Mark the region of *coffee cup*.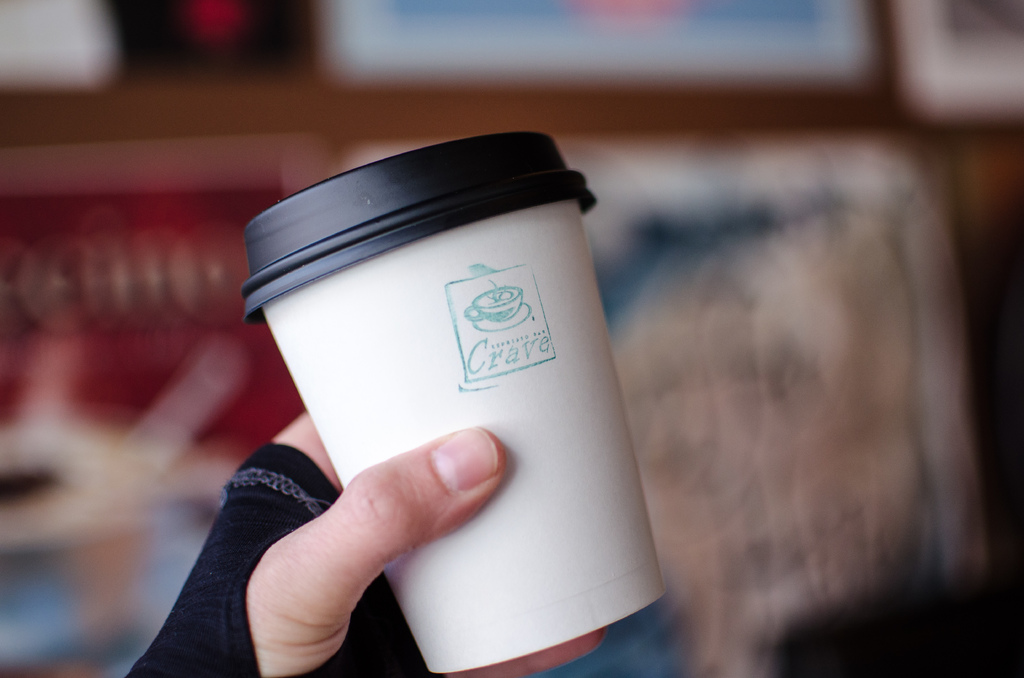
Region: [464, 285, 526, 323].
